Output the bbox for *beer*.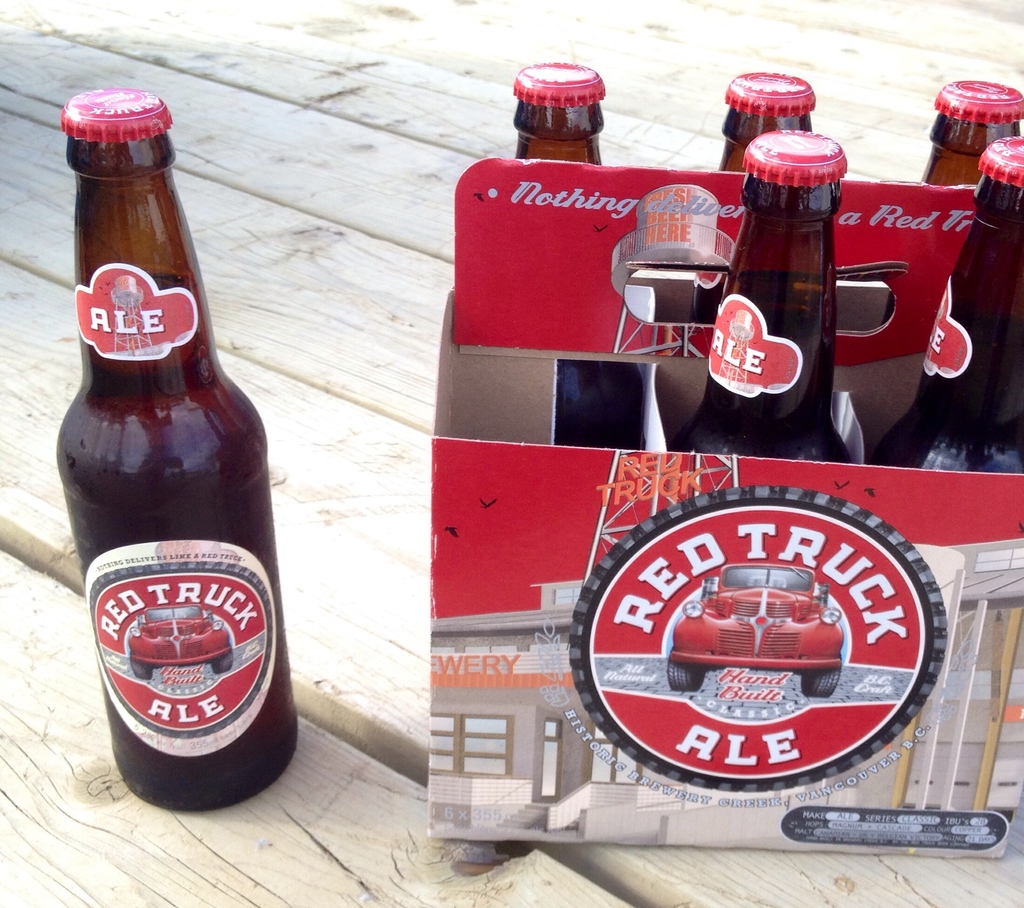
bbox=(655, 70, 813, 441).
